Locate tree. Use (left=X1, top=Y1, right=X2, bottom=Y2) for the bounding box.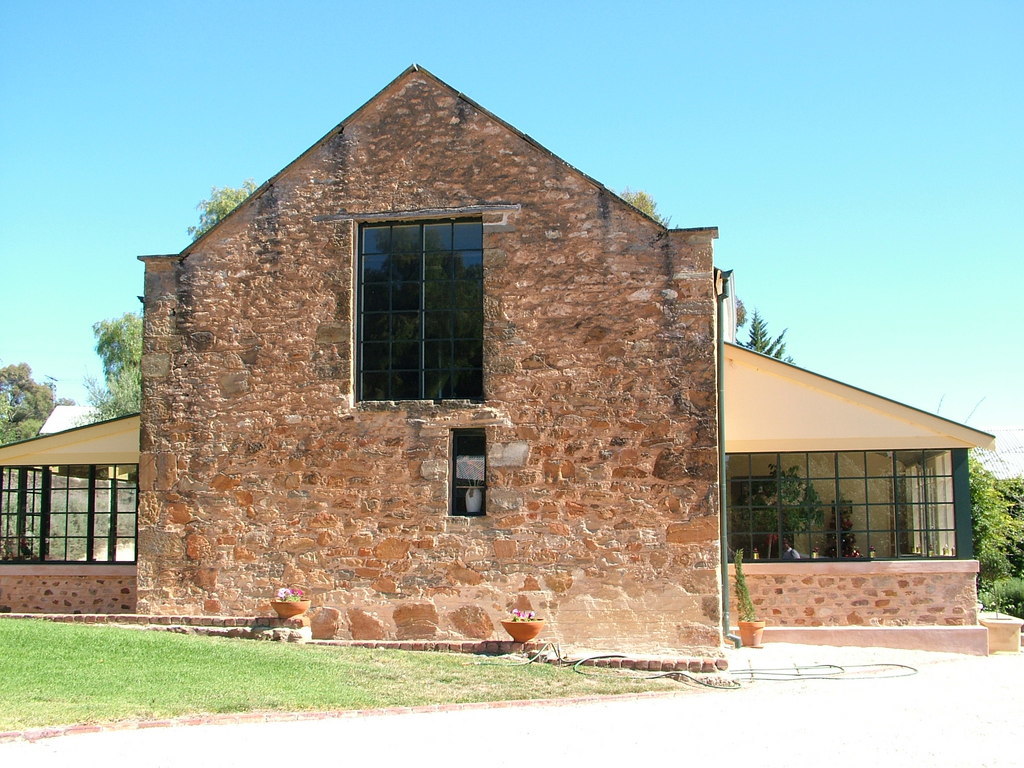
(left=0, top=359, right=56, bottom=440).
